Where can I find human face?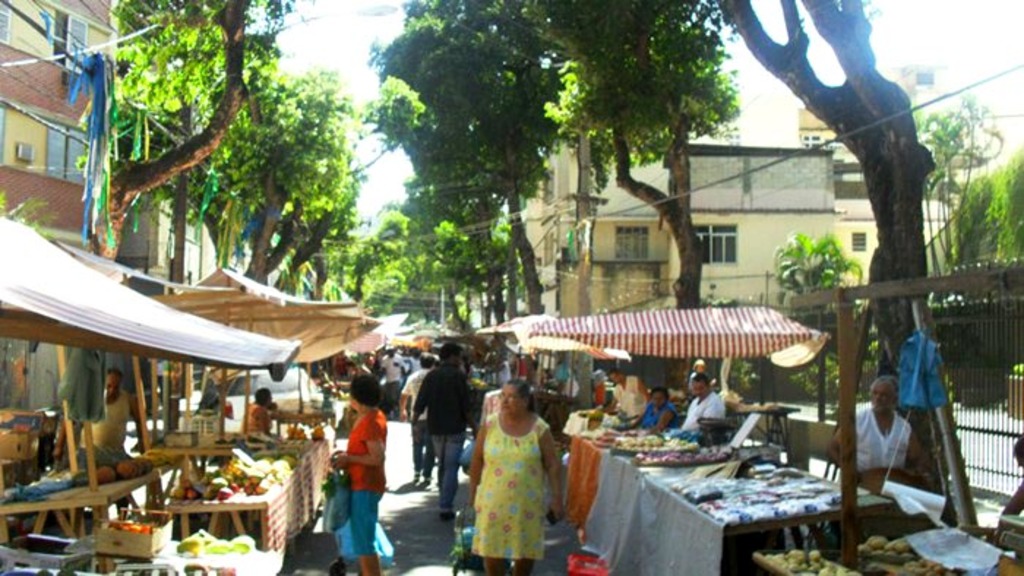
You can find it at 693/370/712/395.
